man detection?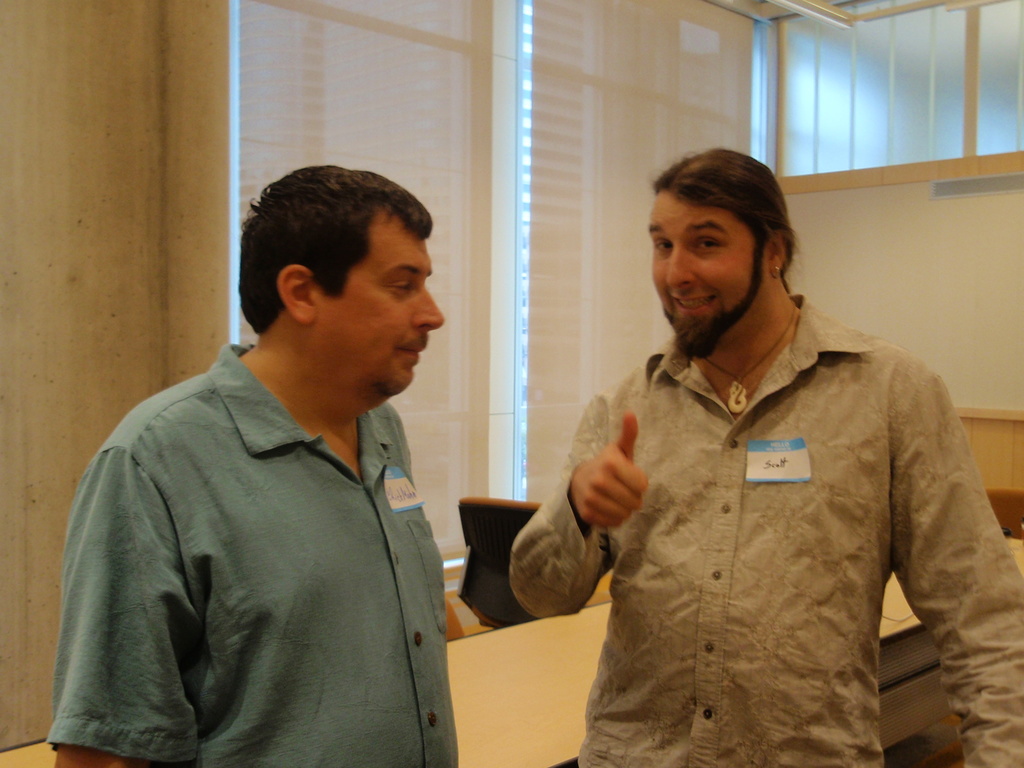
detection(493, 145, 1009, 767)
